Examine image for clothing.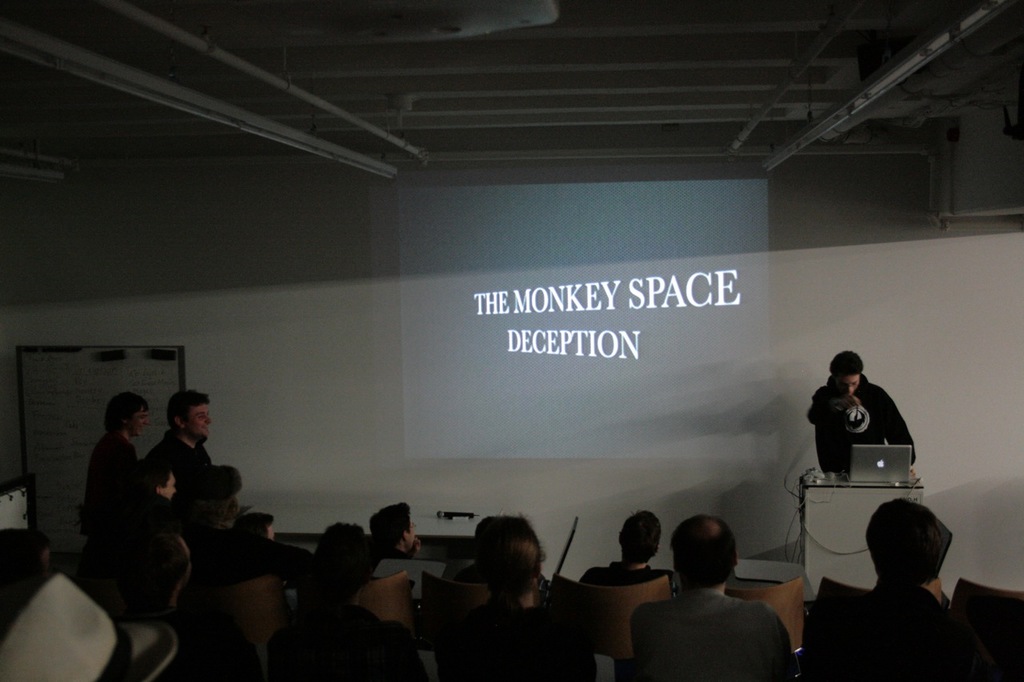
Examination result: l=578, t=556, r=680, b=588.
